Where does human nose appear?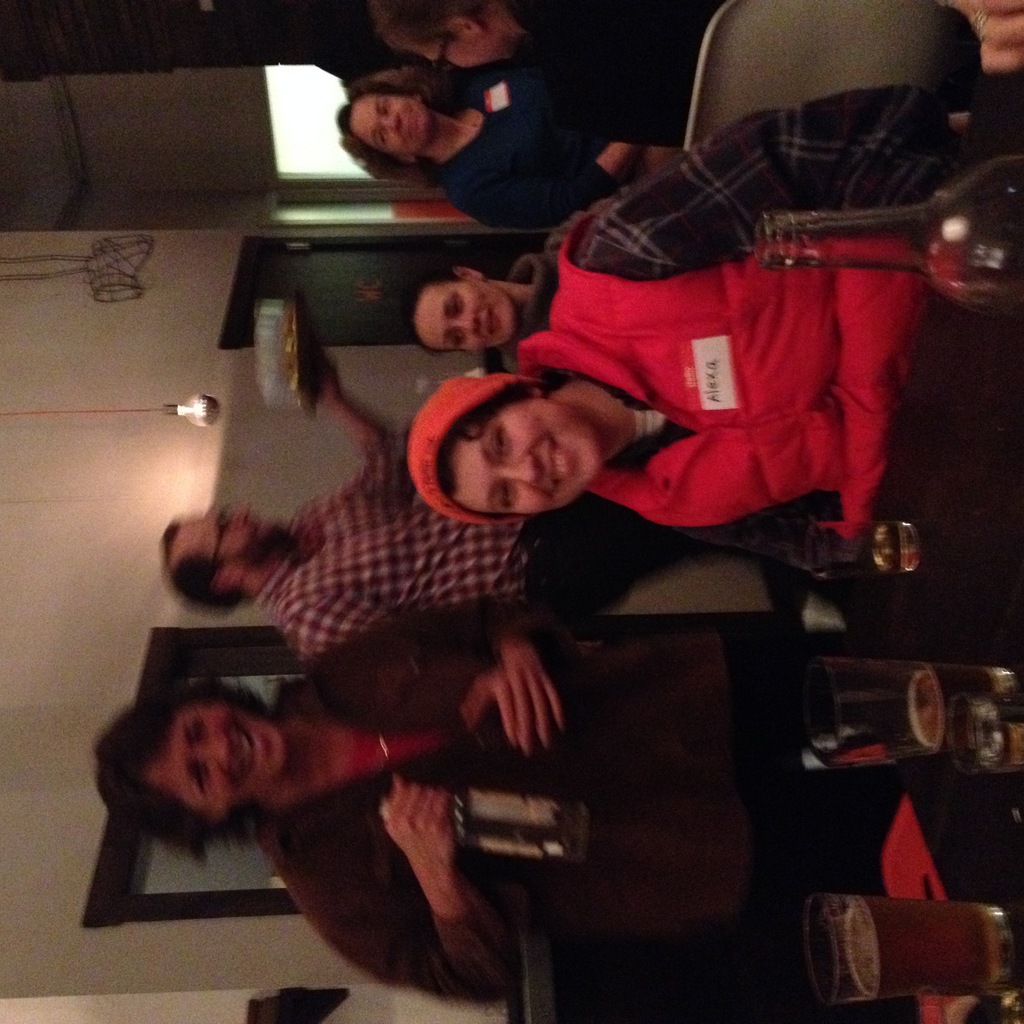
Appears at box=[382, 113, 401, 134].
